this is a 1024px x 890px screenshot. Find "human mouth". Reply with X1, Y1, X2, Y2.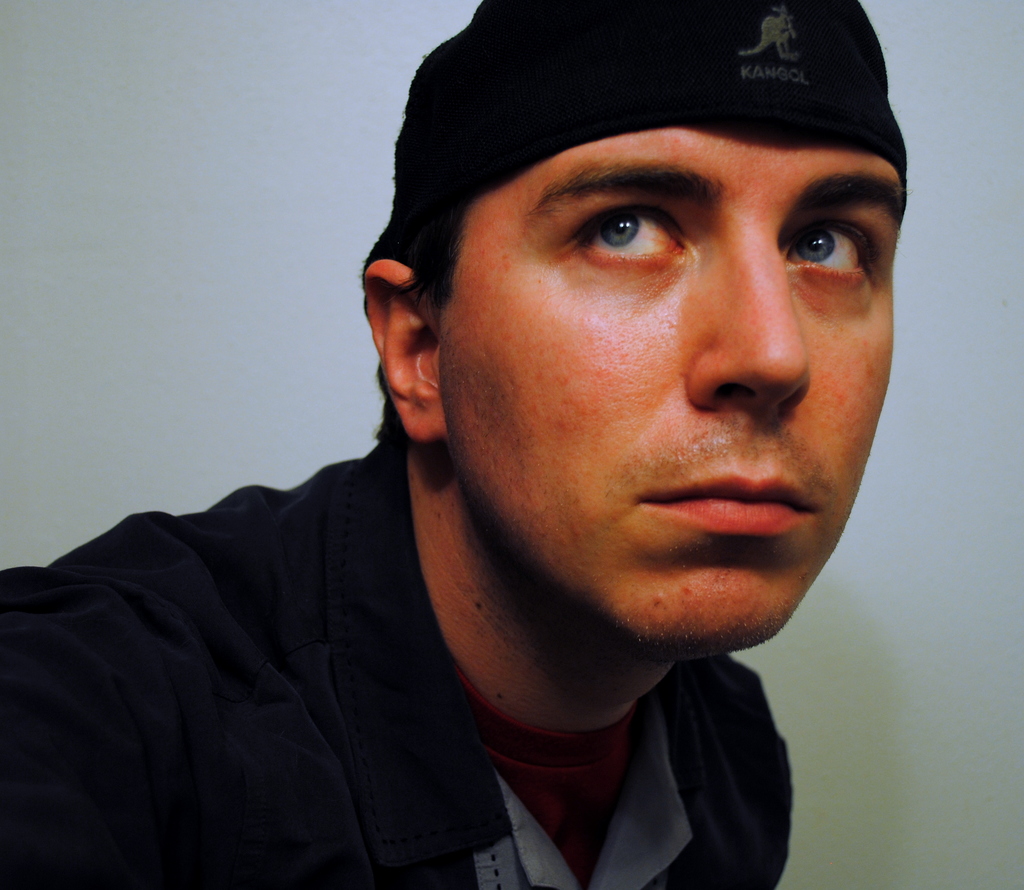
631, 457, 826, 538.
